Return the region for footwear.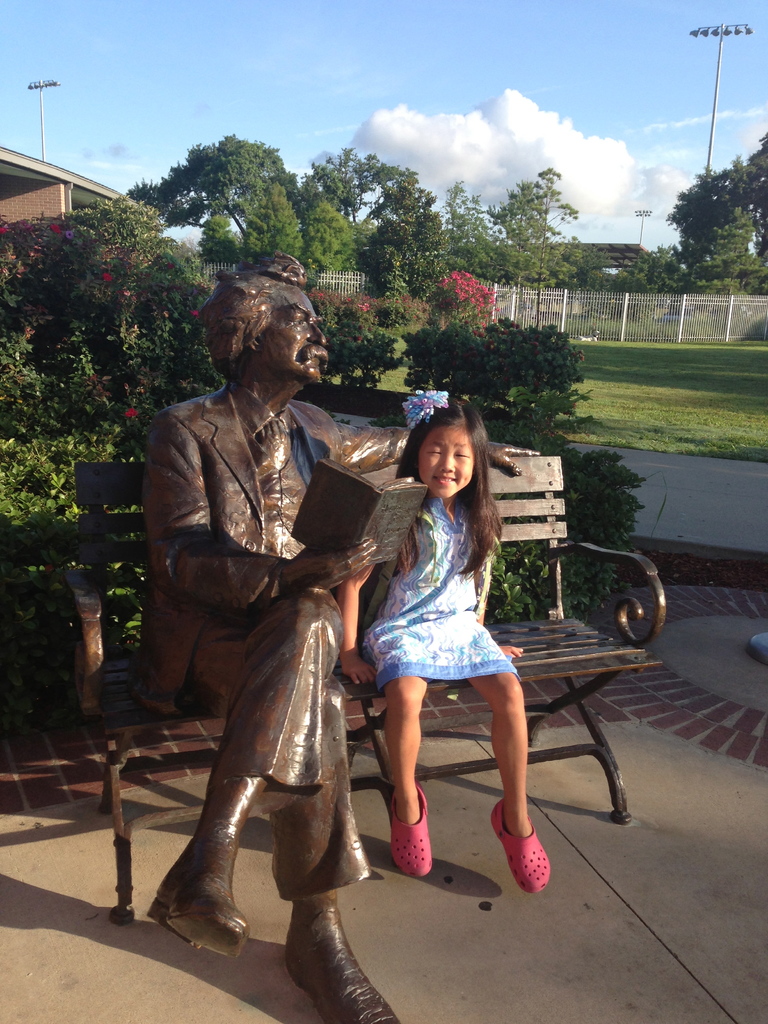
(x1=150, y1=838, x2=248, y2=961).
